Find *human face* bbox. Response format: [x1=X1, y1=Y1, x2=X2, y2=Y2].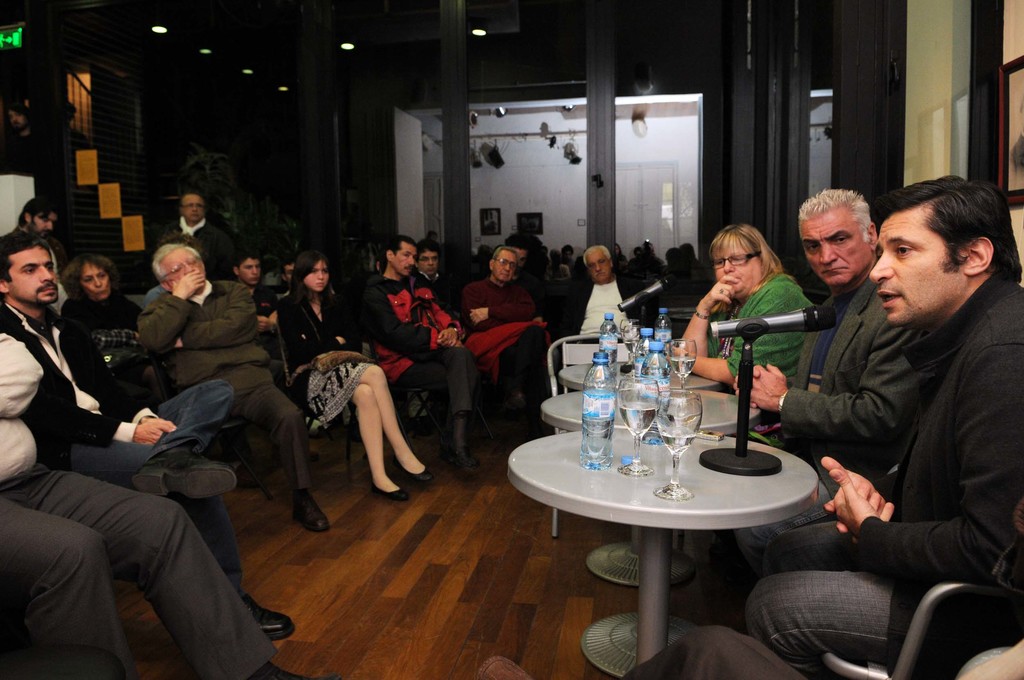
[x1=492, y1=247, x2=518, y2=280].
